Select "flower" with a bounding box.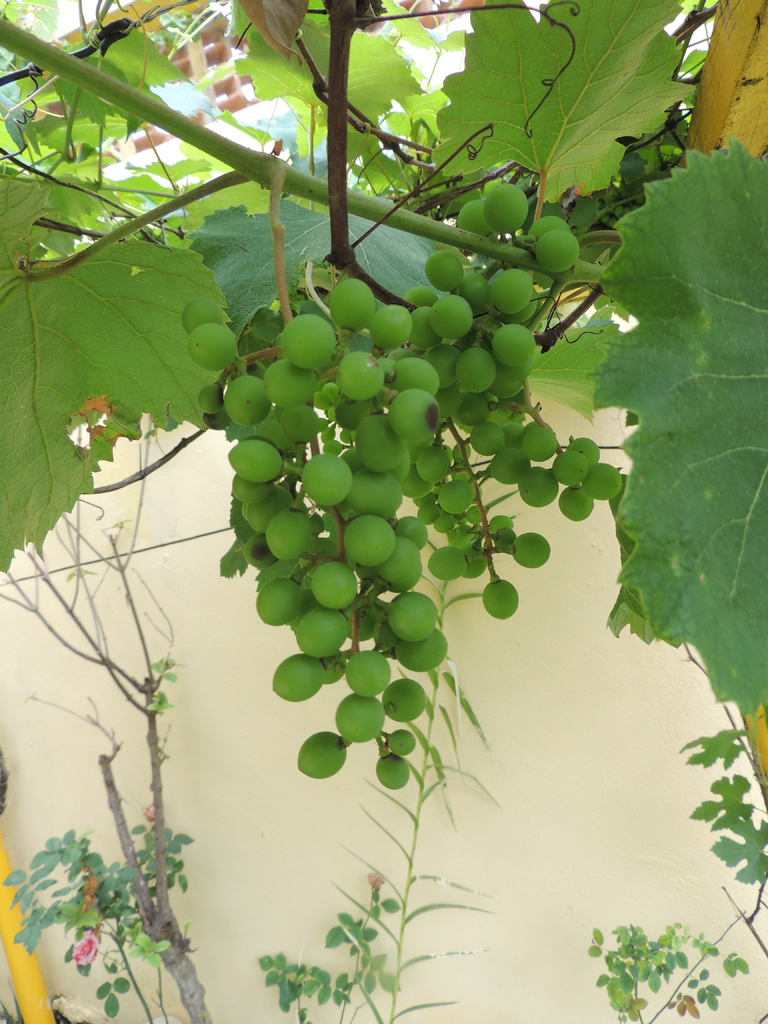
[70, 931, 102, 966].
